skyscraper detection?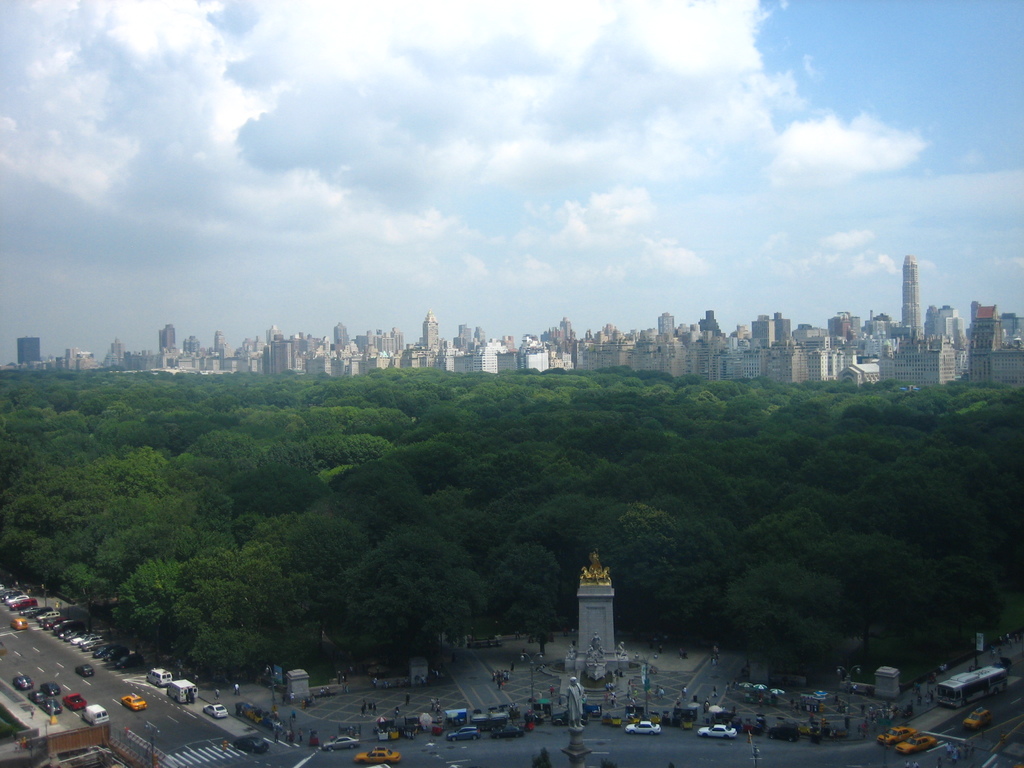
detection(659, 312, 675, 337)
